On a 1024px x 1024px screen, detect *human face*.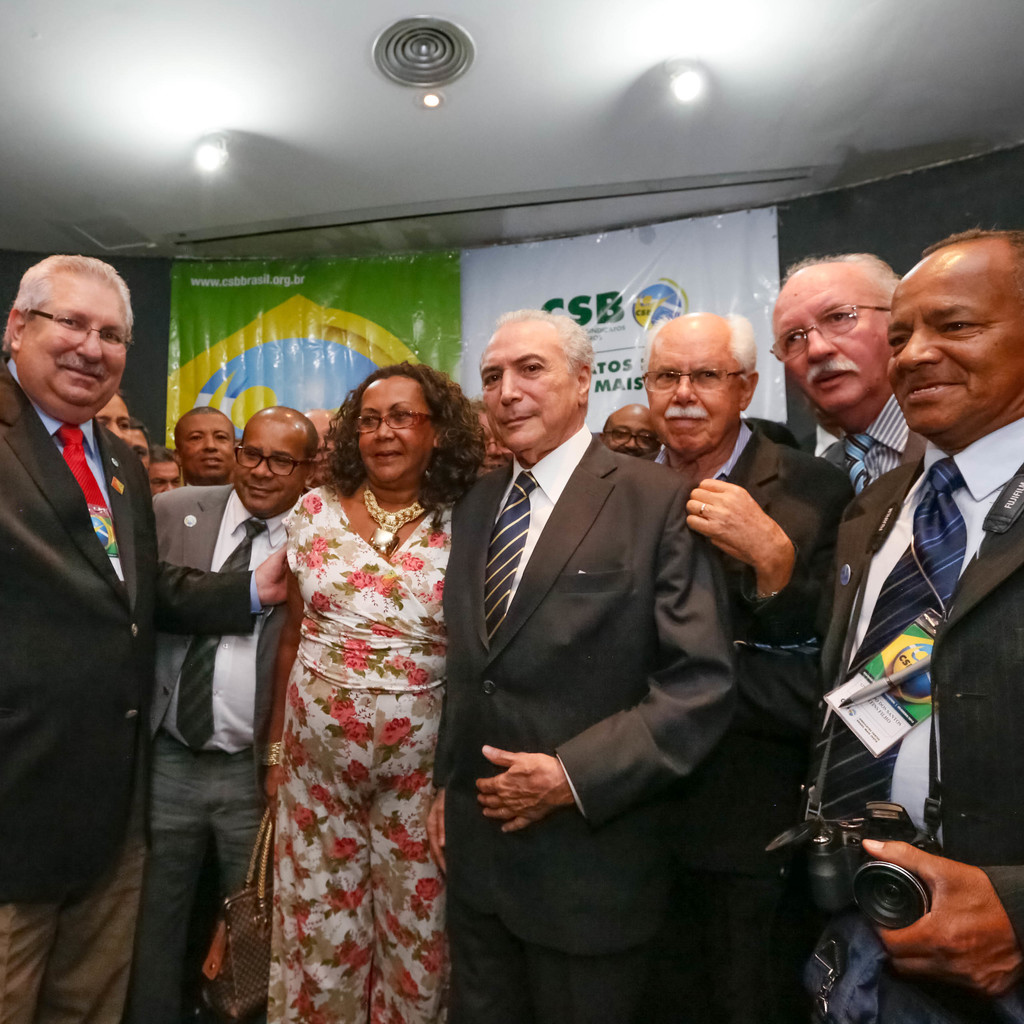
rect(772, 278, 889, 411).
